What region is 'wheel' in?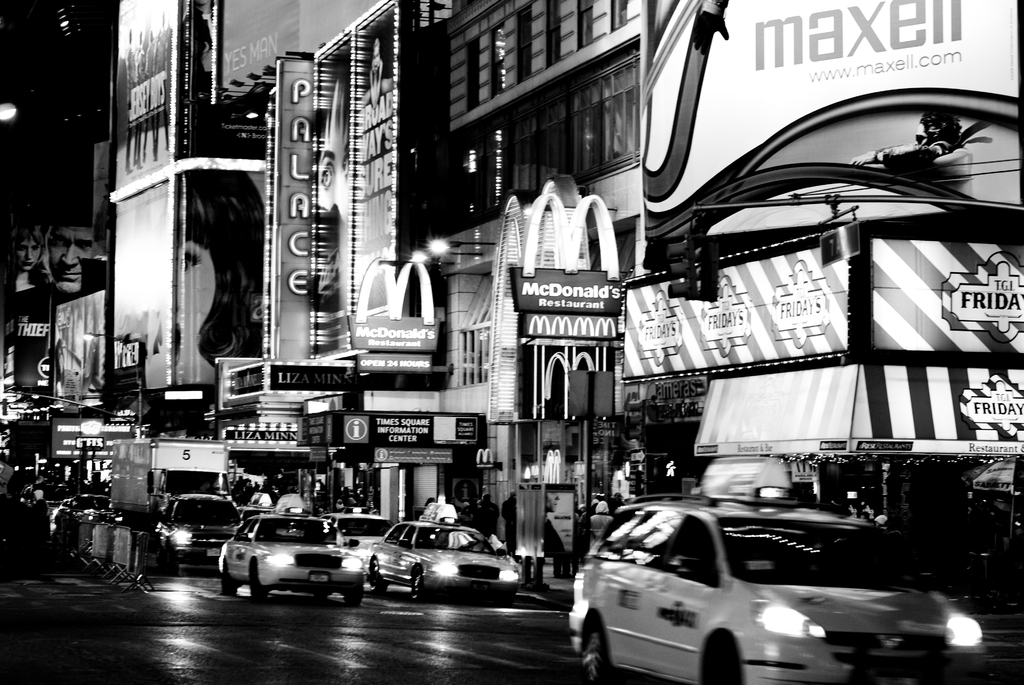
<box>366,566,385,591</box>.
